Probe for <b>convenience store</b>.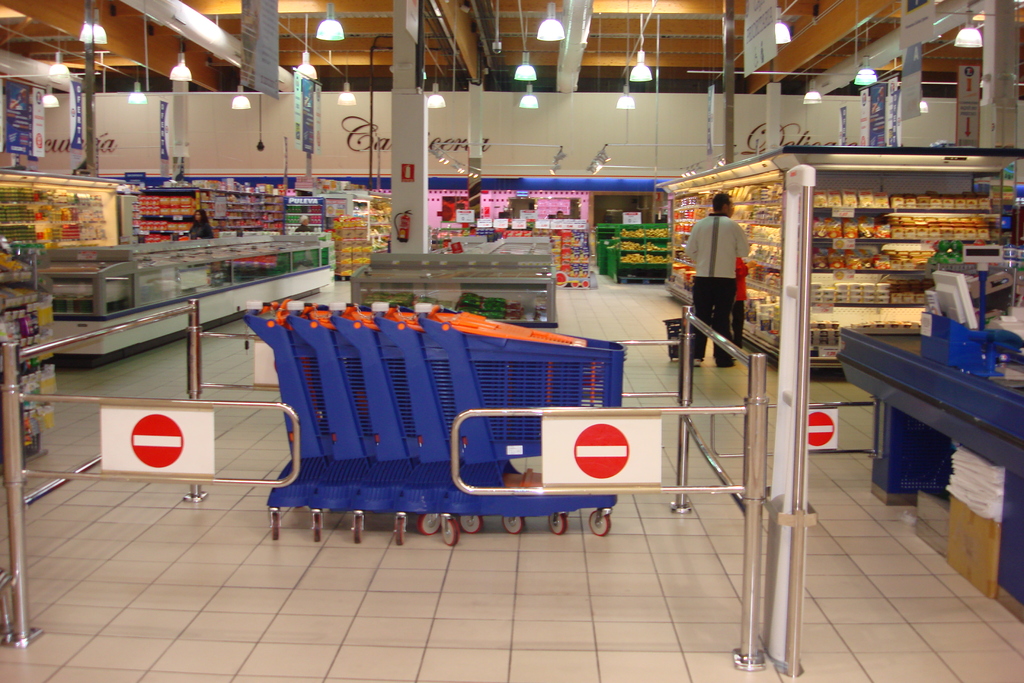
Probe result: [x1=0, y1=0, x2=1023, y2=682].
